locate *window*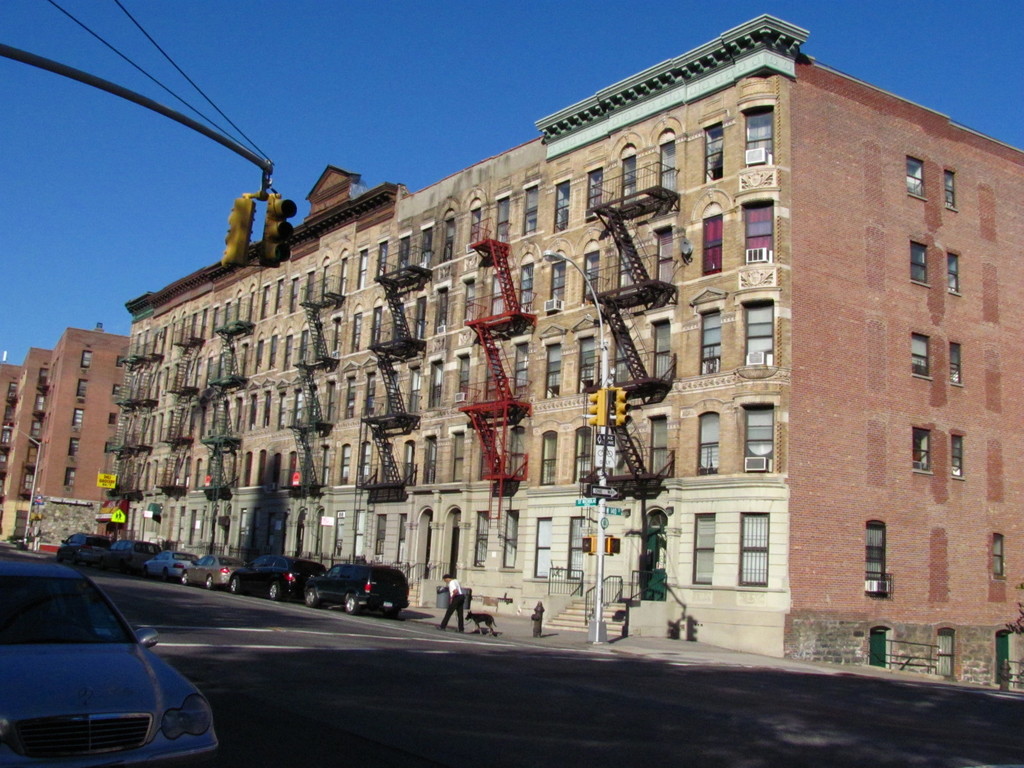
x1=396 y1=241 x2=408 y2=267
